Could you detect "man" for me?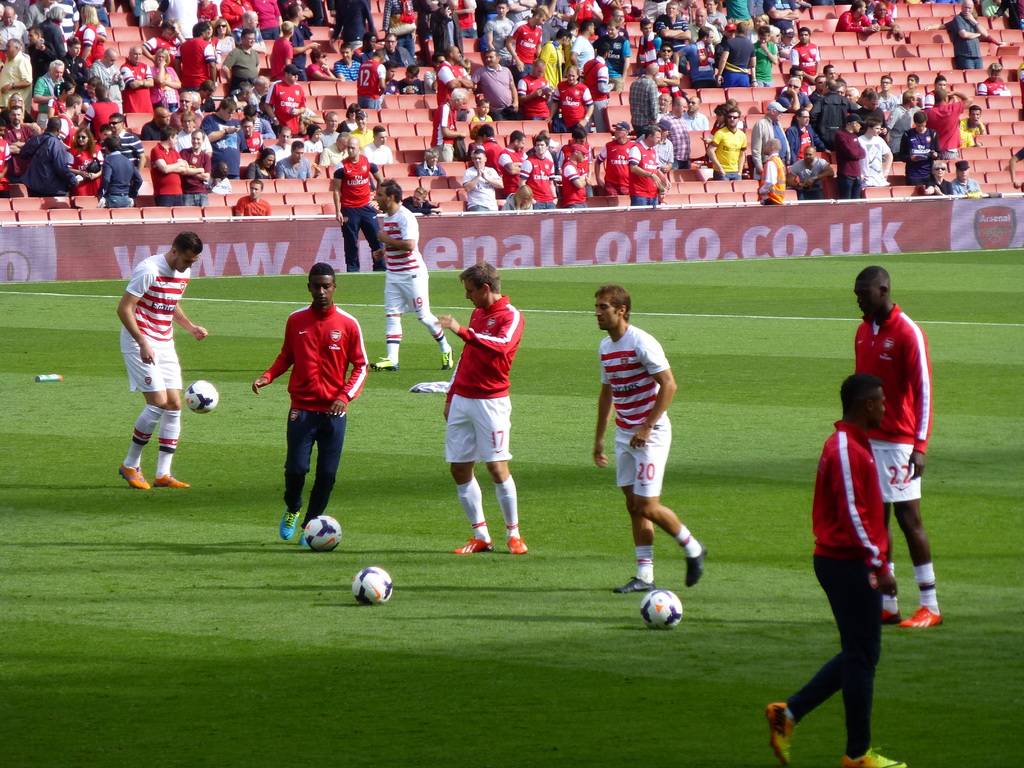
Detection result: x1=431 y1=90 x2=467 y2=159.
